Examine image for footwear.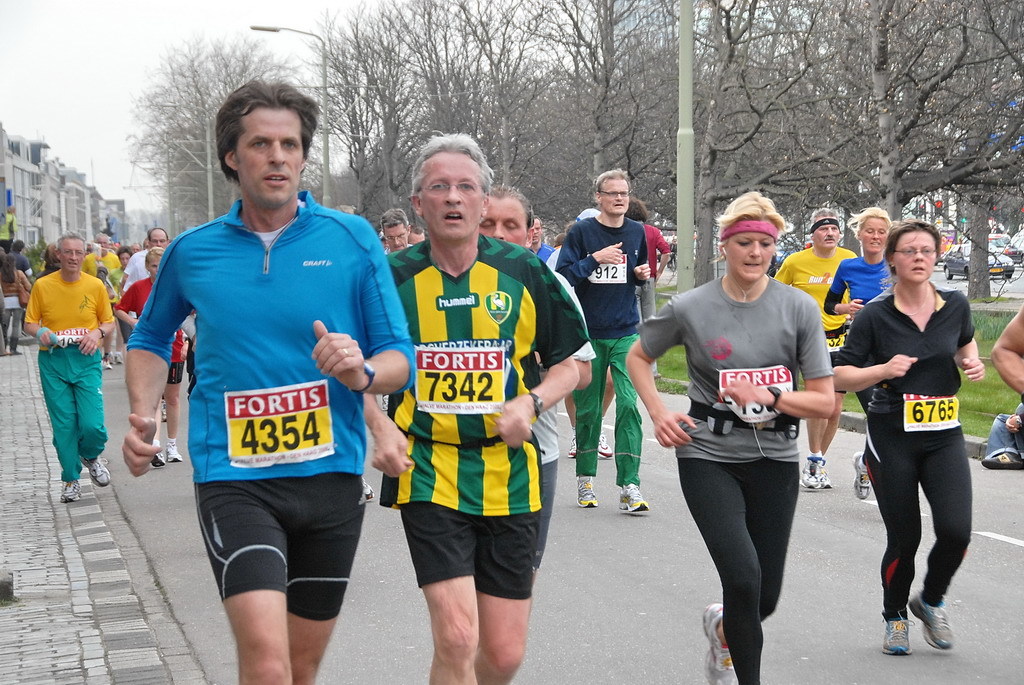
Examination result: pyautogui.locateOnScreen(566, 426, 576, 455).
